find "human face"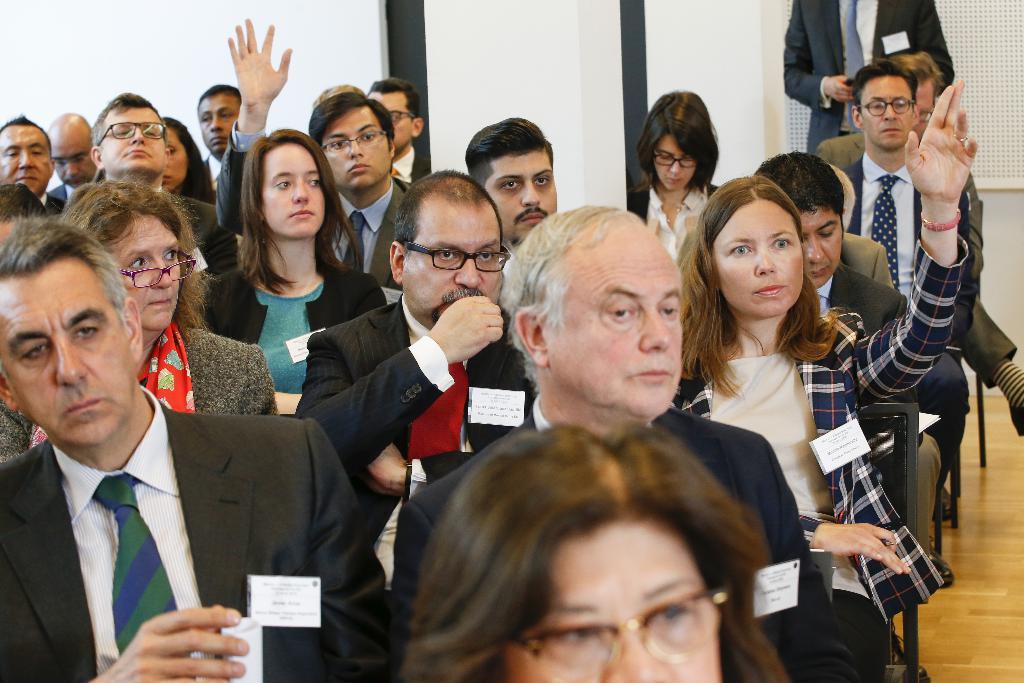
<region>14, 223, 134, 465</region>
